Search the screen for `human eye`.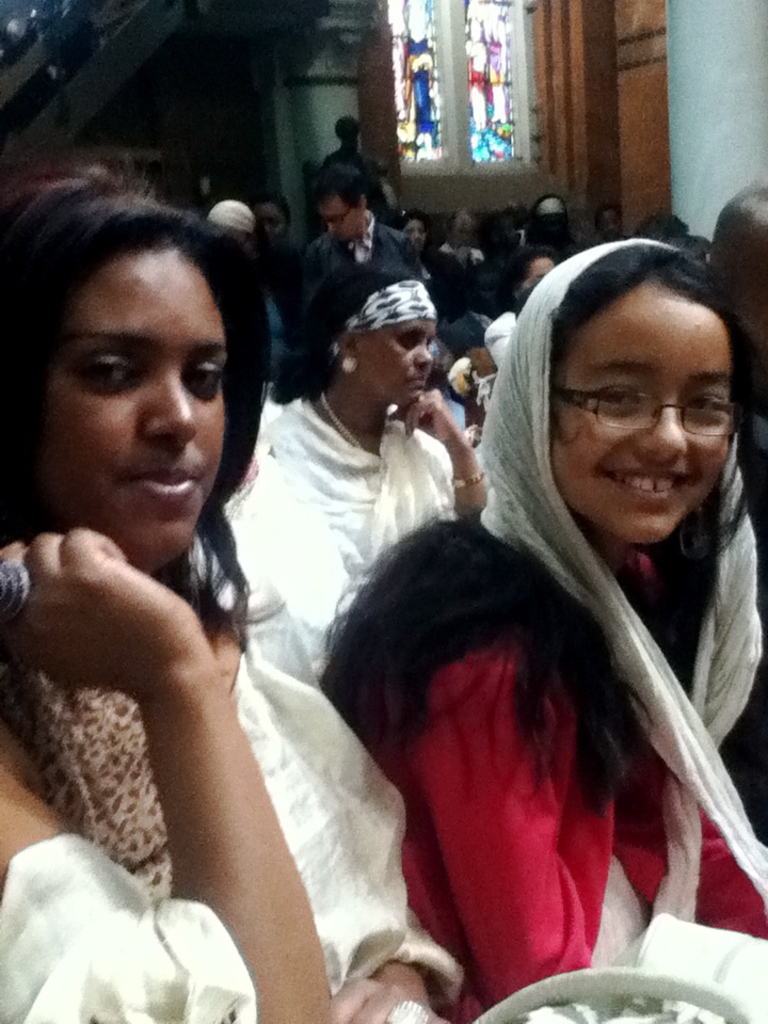
Found at 69 350 142 395.
